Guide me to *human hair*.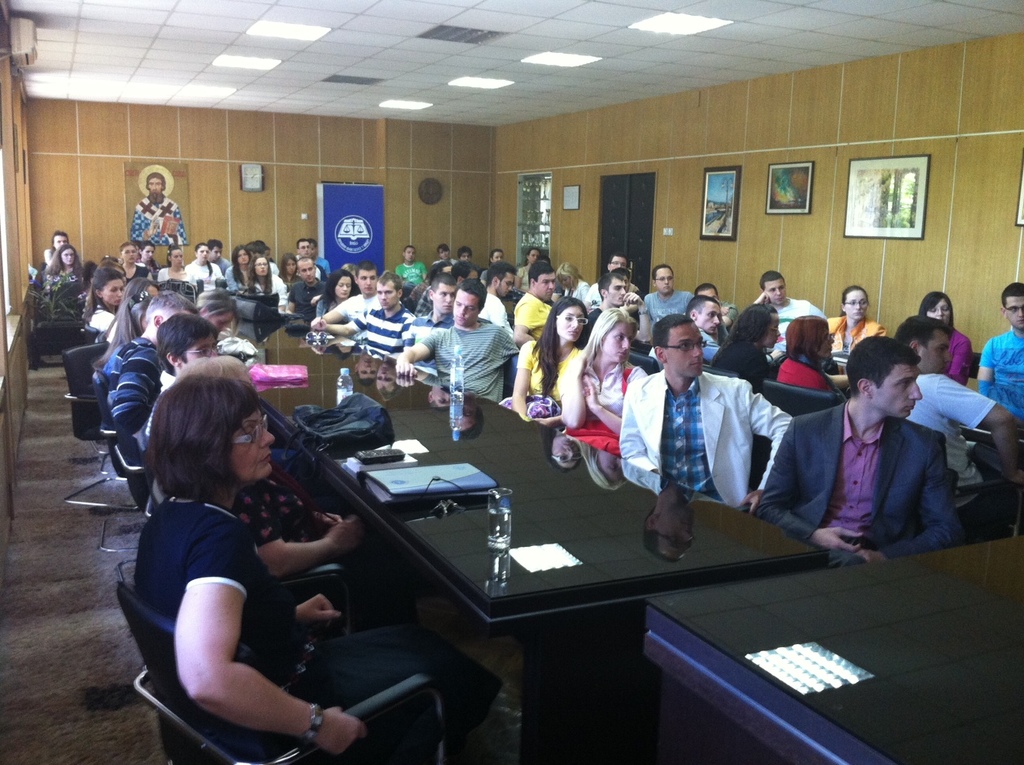
Guidance: bbox=(85, 255, 122, 324).
